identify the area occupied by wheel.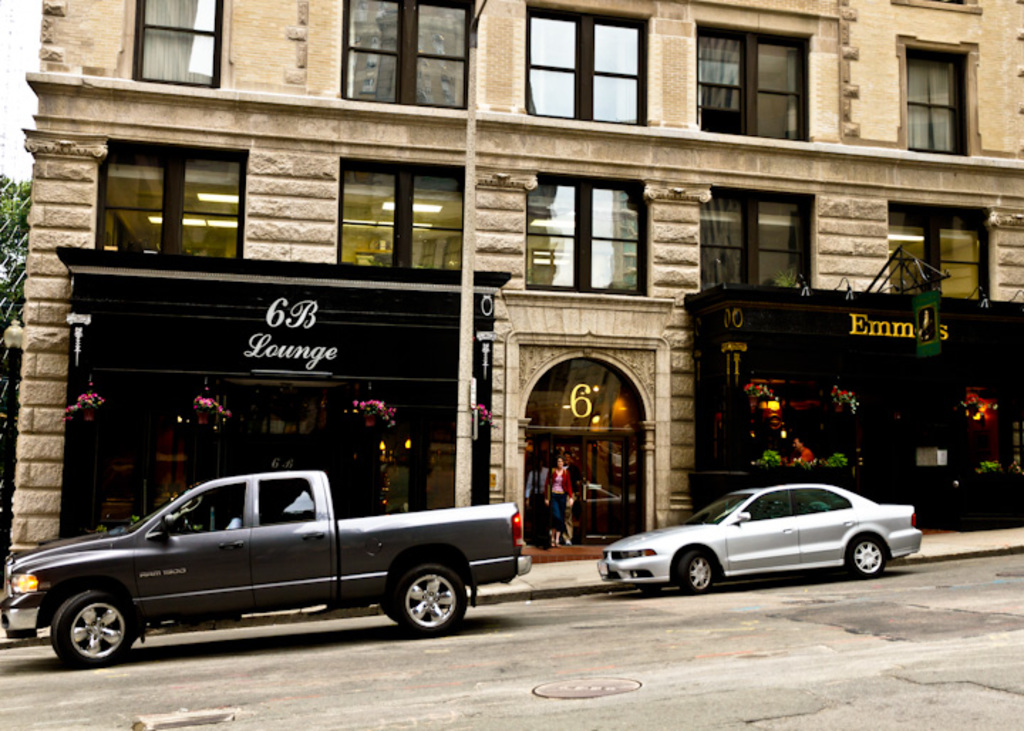
Area: l=677, t=550, r=713, b=593.
